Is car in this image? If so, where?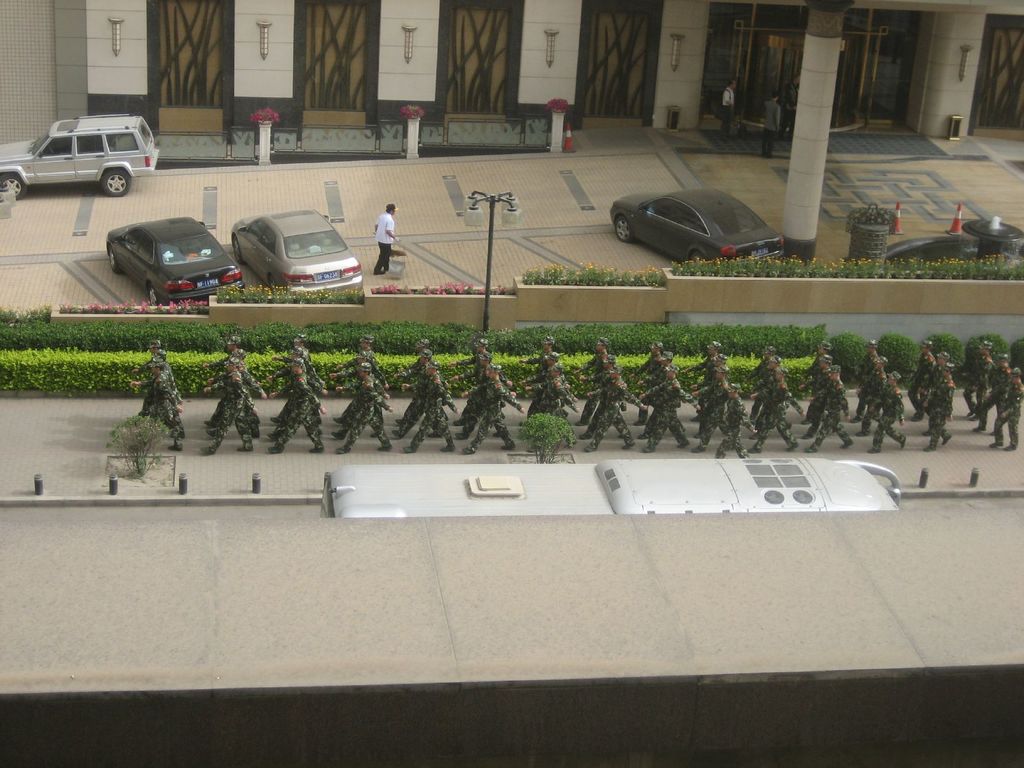
Yes, at crop(218, 195, 356, 285).
